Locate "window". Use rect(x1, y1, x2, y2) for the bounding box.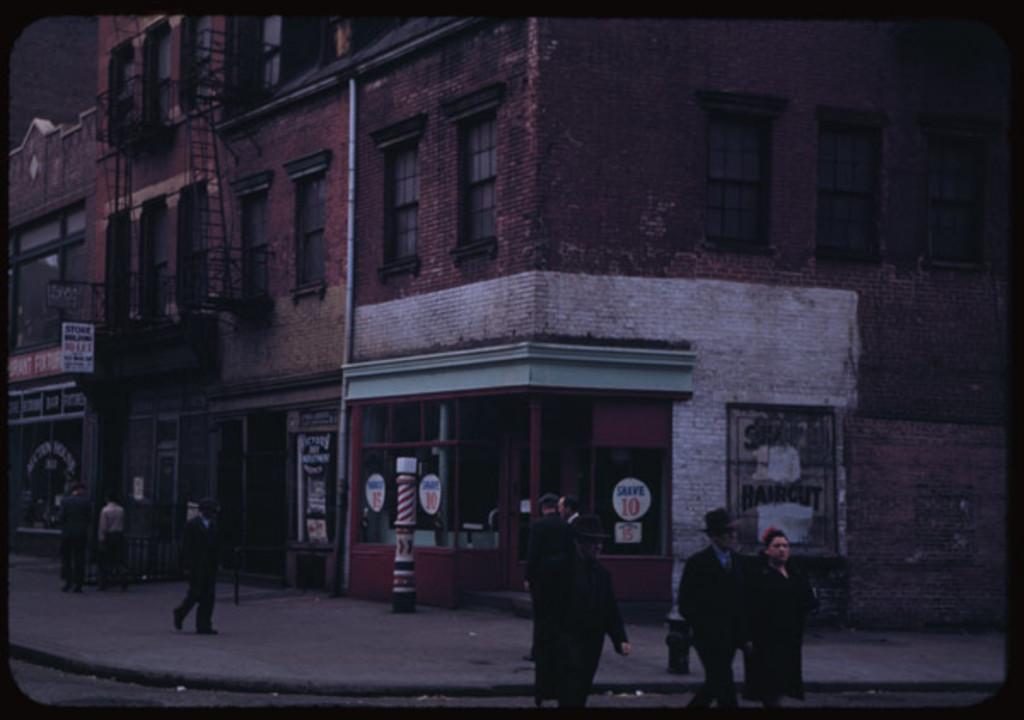
rect(700, 96, 792, 254).
